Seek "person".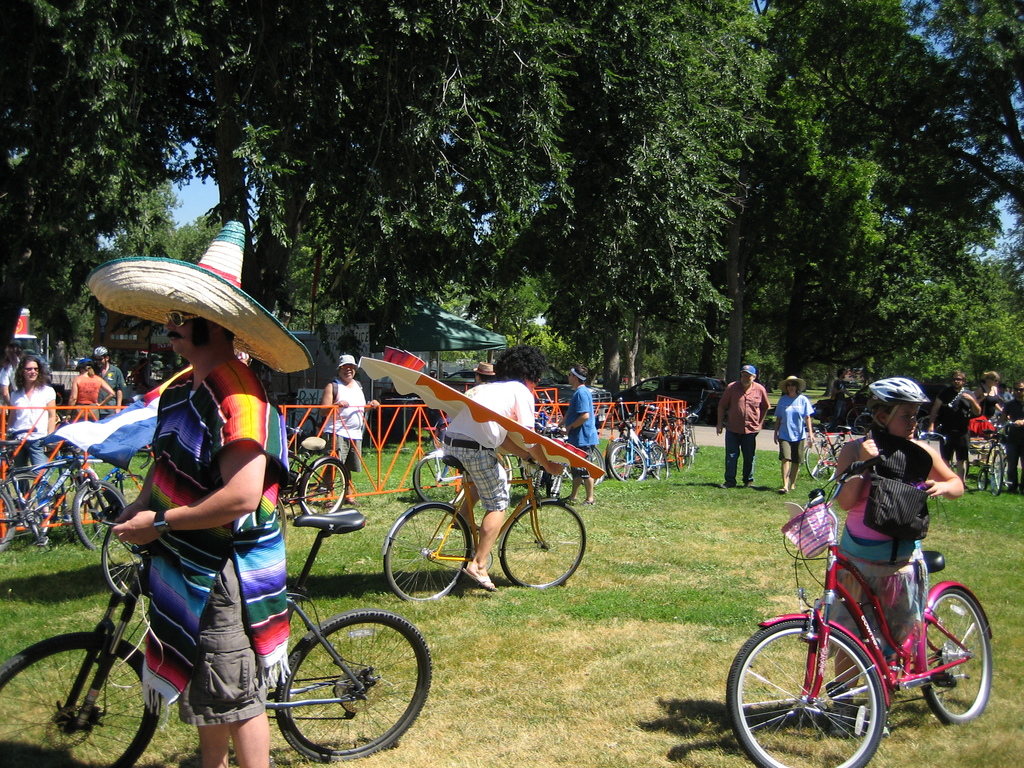
771:363:820:487.
